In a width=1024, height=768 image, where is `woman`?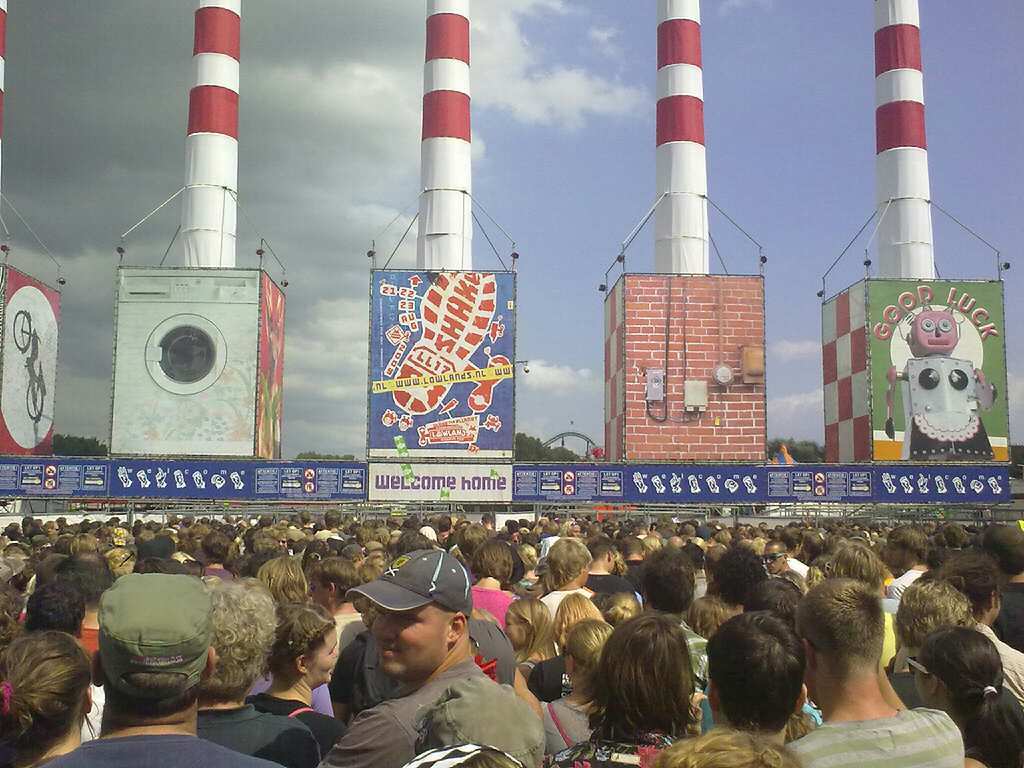
BBox(245, 598, 349, 765).
